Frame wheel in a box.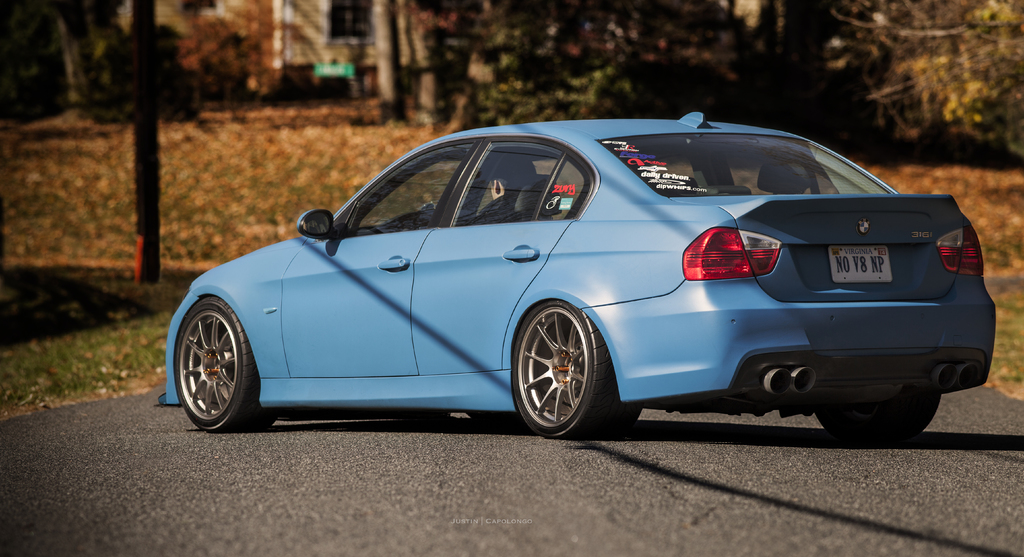
crop(506, 300, 625, 439).
